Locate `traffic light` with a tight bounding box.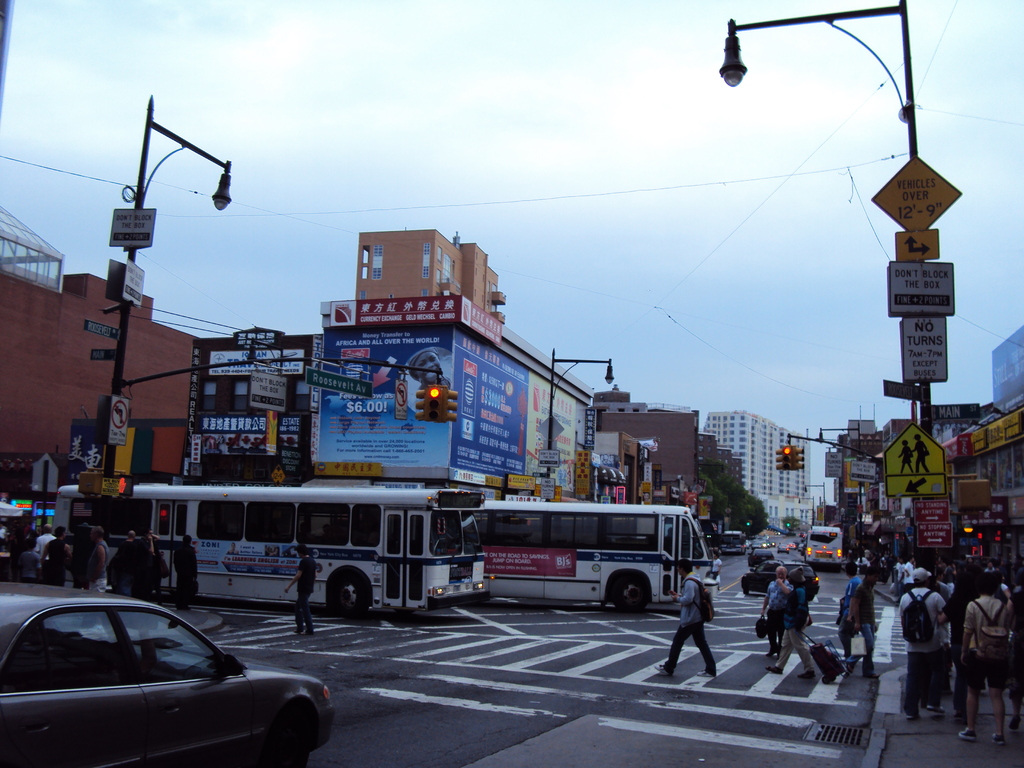
<box>415,374,458,423</box>.
